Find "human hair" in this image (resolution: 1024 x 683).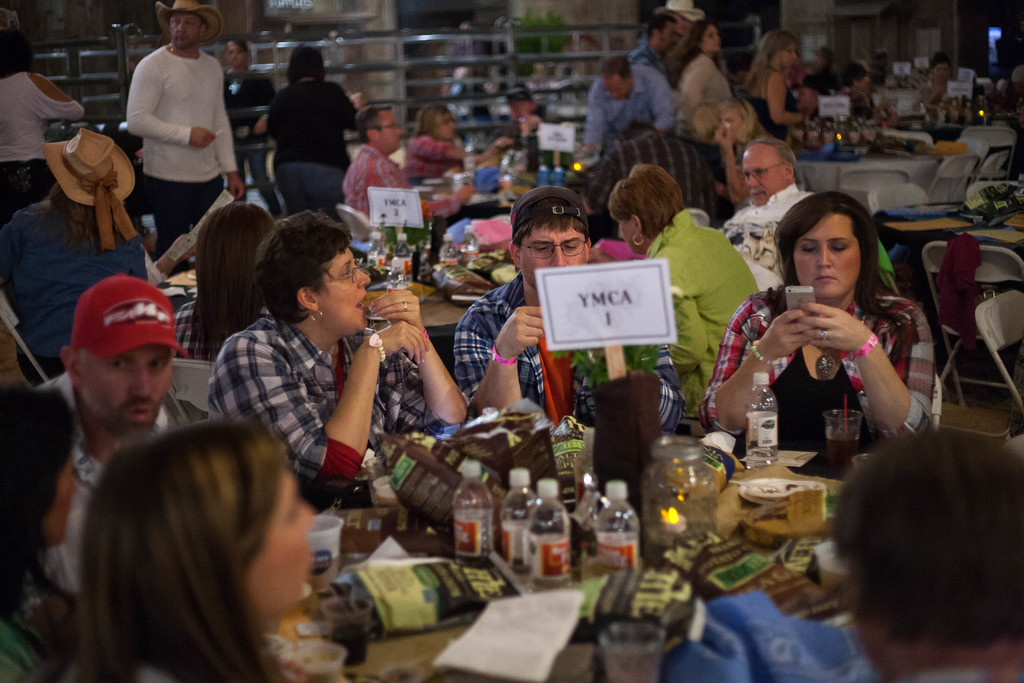
600/54/631/83.
